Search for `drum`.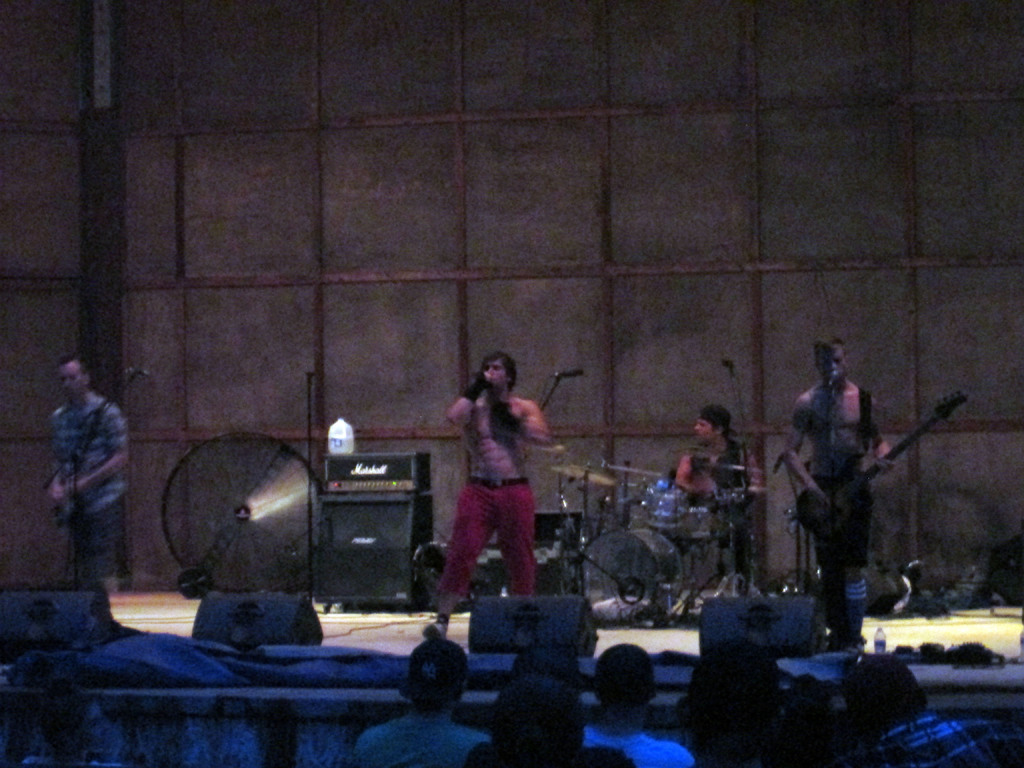
Found at locate(636, 481, 685, 544).
